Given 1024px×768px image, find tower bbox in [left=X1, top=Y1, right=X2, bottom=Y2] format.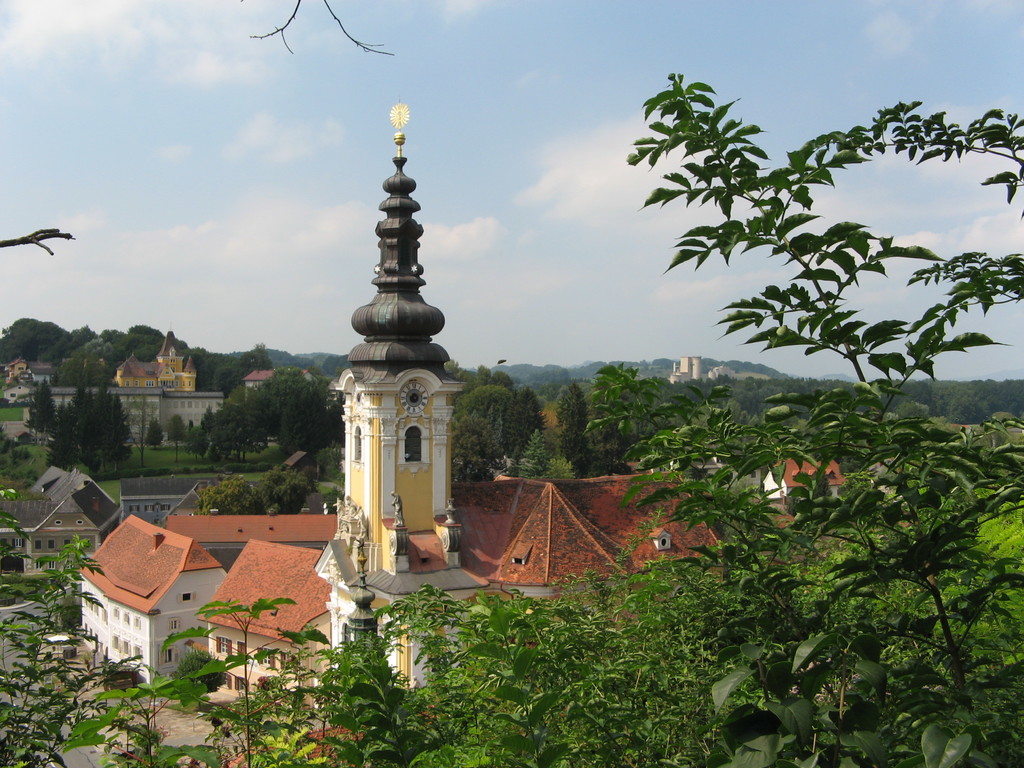
[left=333, top=89, right=475, bottom=717].
